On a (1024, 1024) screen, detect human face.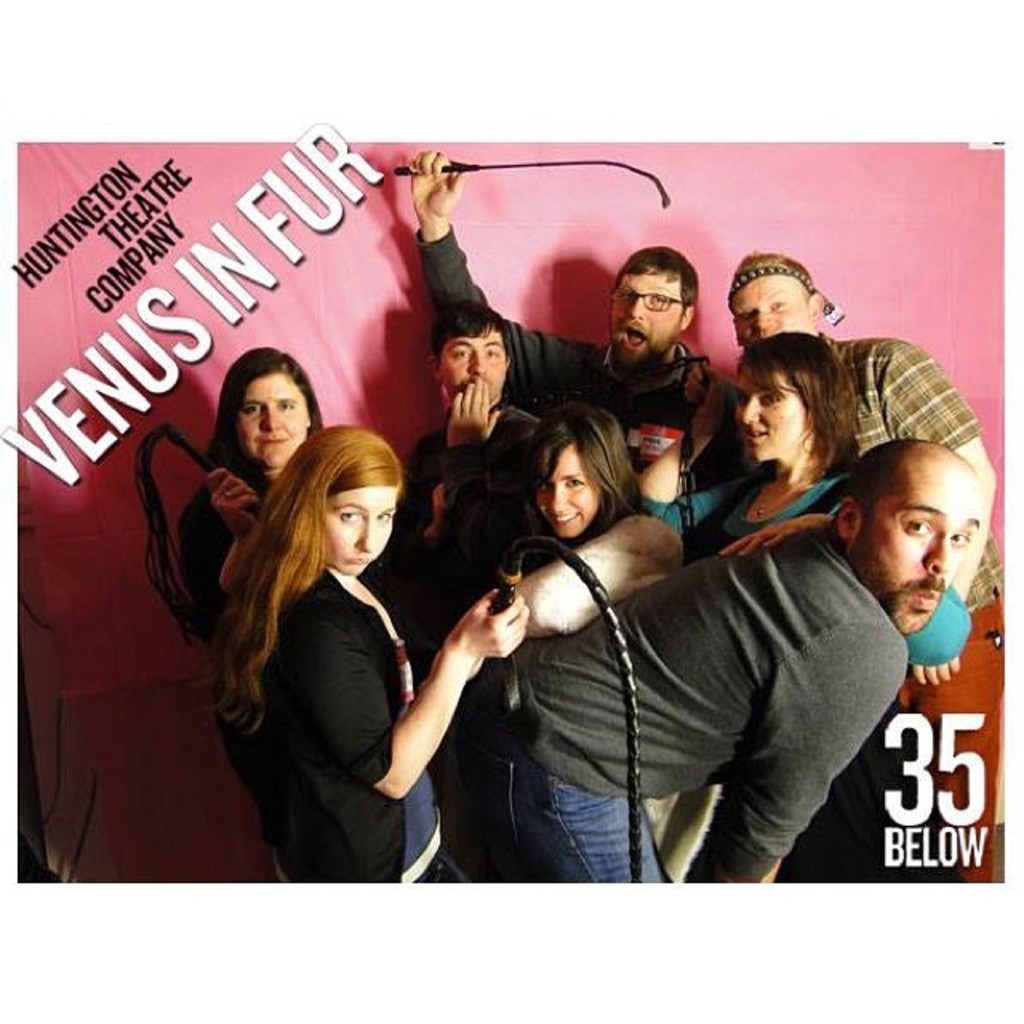
box(235, 371, 310, 469).
